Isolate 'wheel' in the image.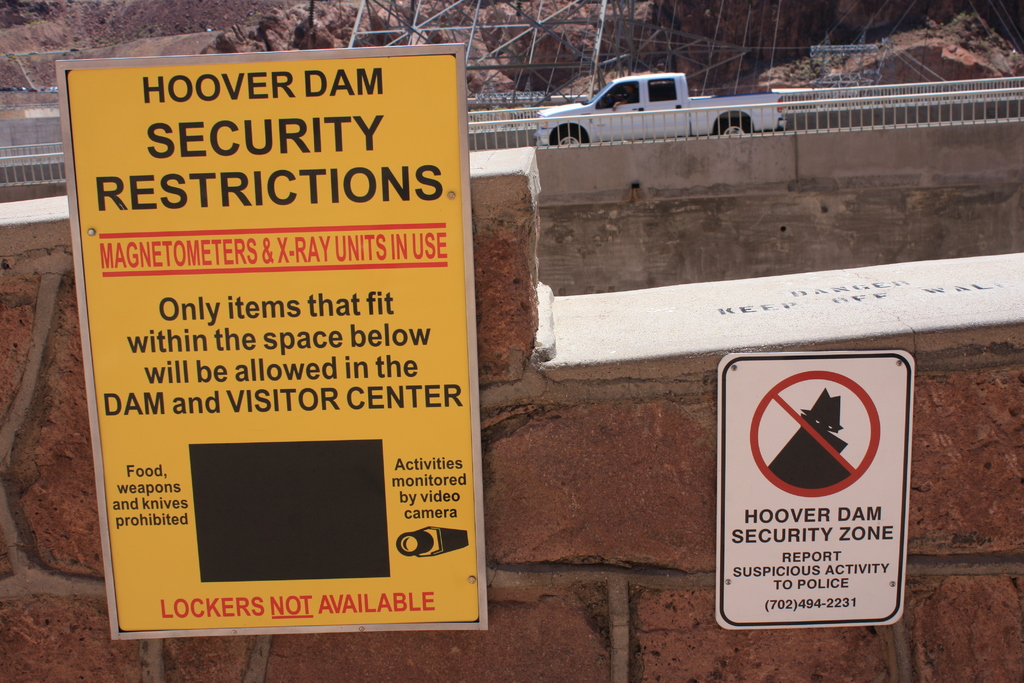
Isolated region: bbox=(716, 113, 748, 138).
